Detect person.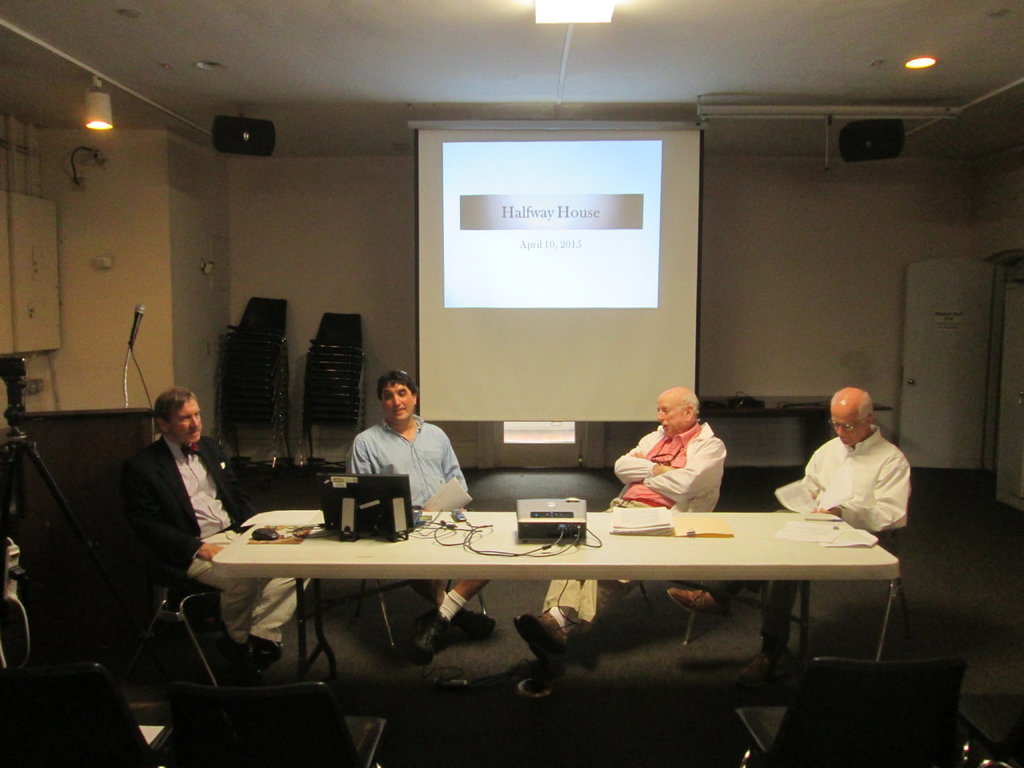
Detected at <box>665,385,912,691</box>.
